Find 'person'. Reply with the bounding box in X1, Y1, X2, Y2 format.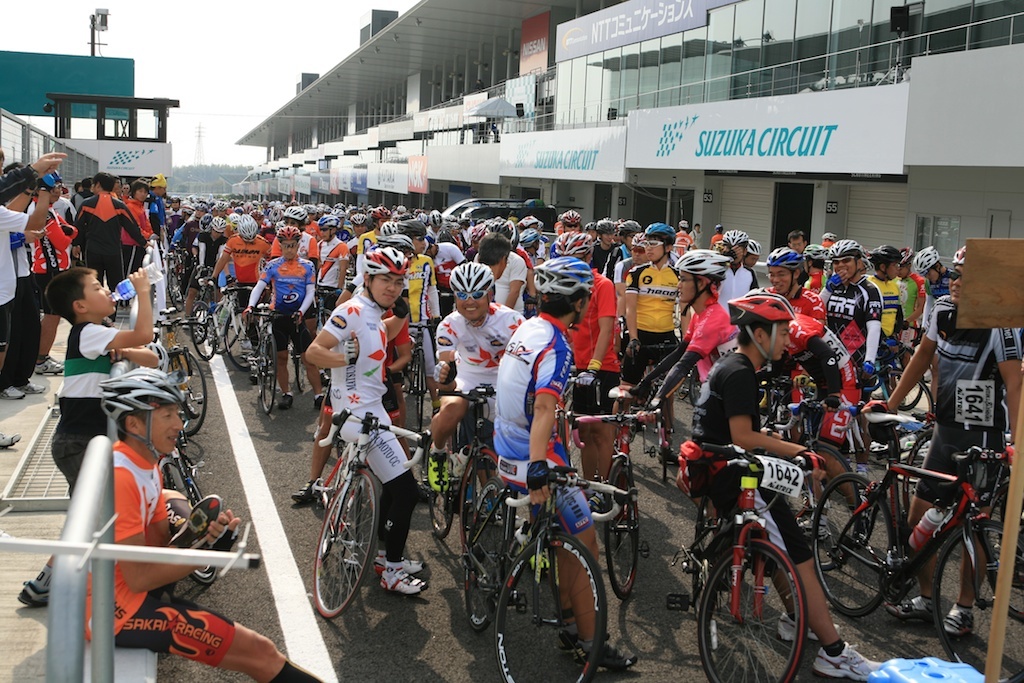
121, 181, 151, 305.
